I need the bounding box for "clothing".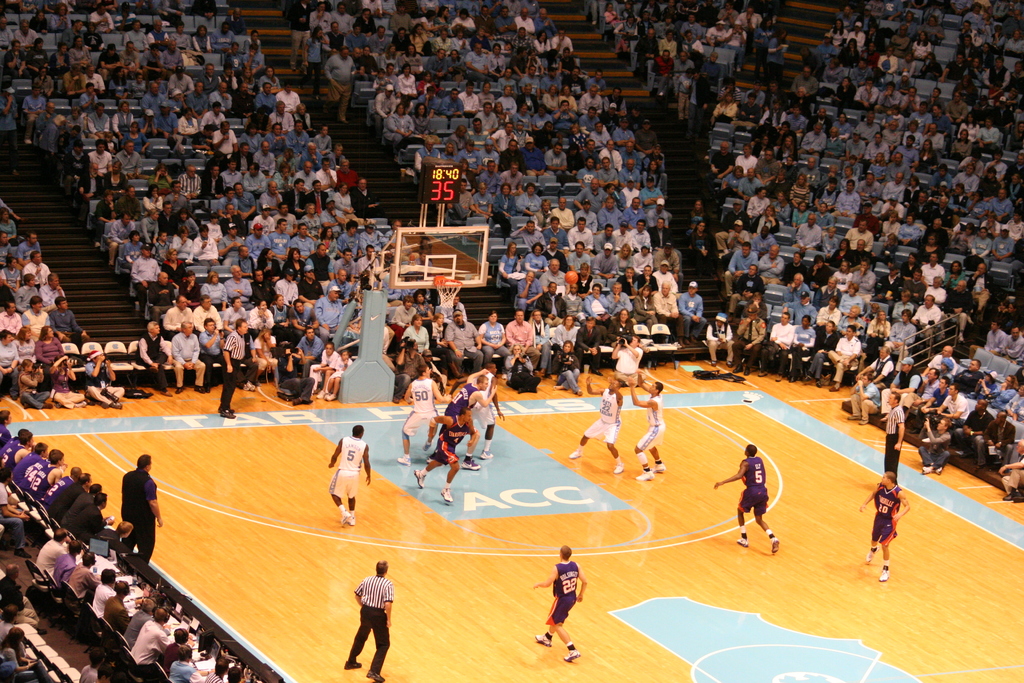
Here it is: 738,453,767,520.
